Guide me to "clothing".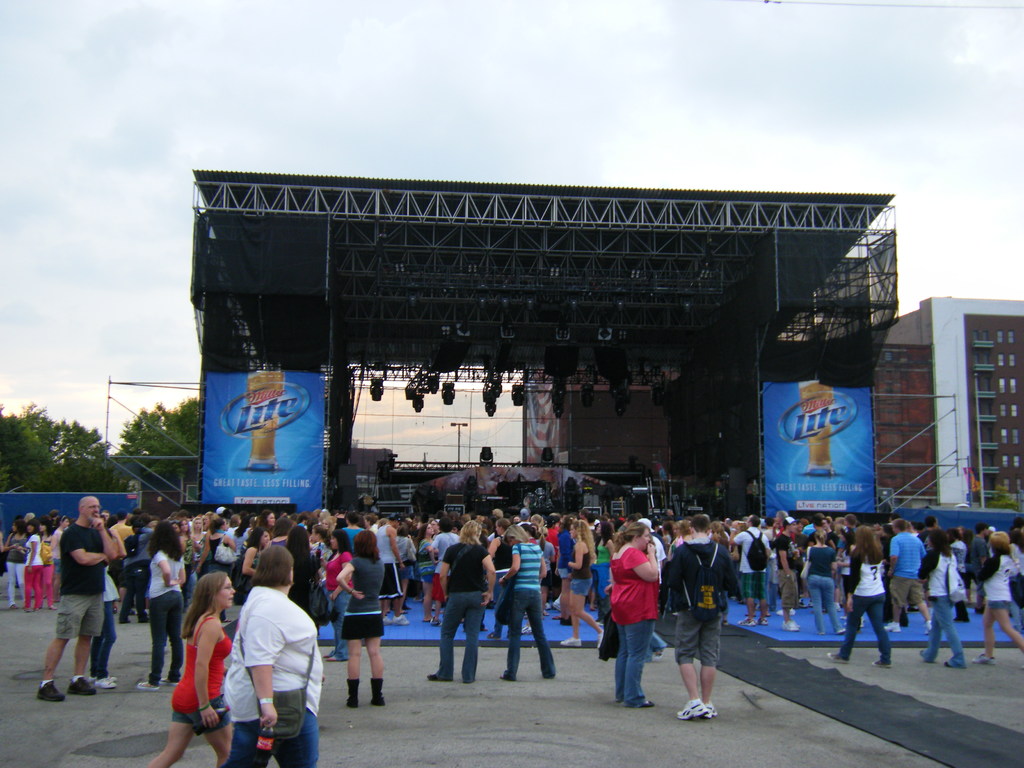
Guidance: 202:529:233:568.
